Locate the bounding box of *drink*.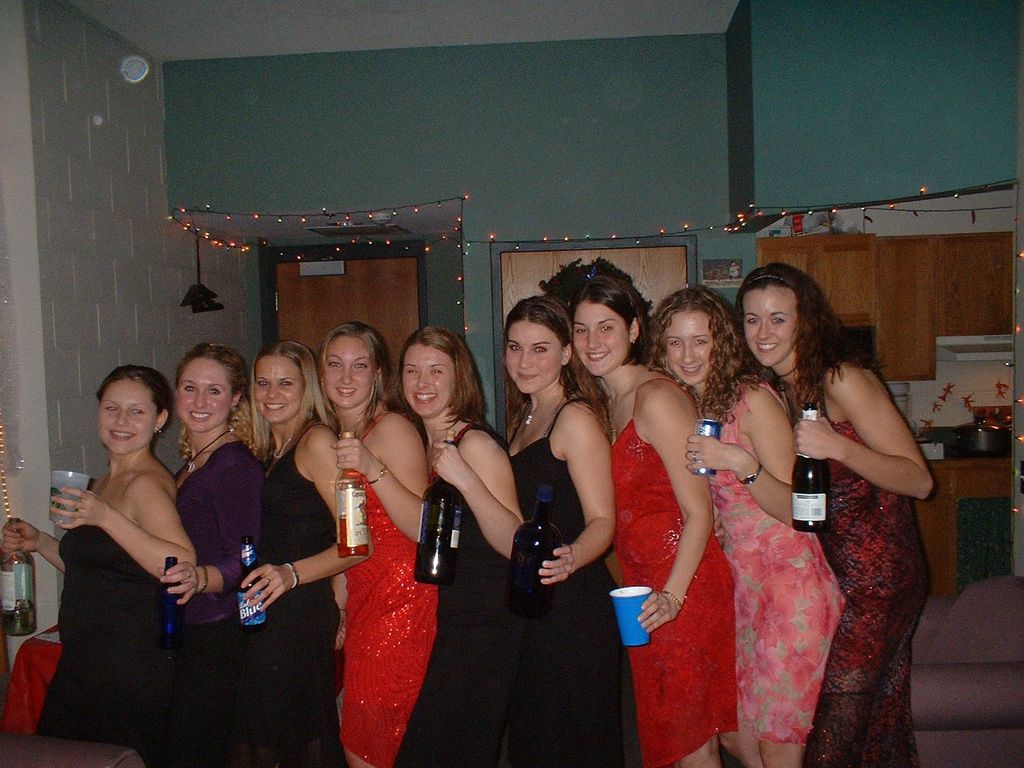
Bounding box: locate(498, 490, 566, 620).
